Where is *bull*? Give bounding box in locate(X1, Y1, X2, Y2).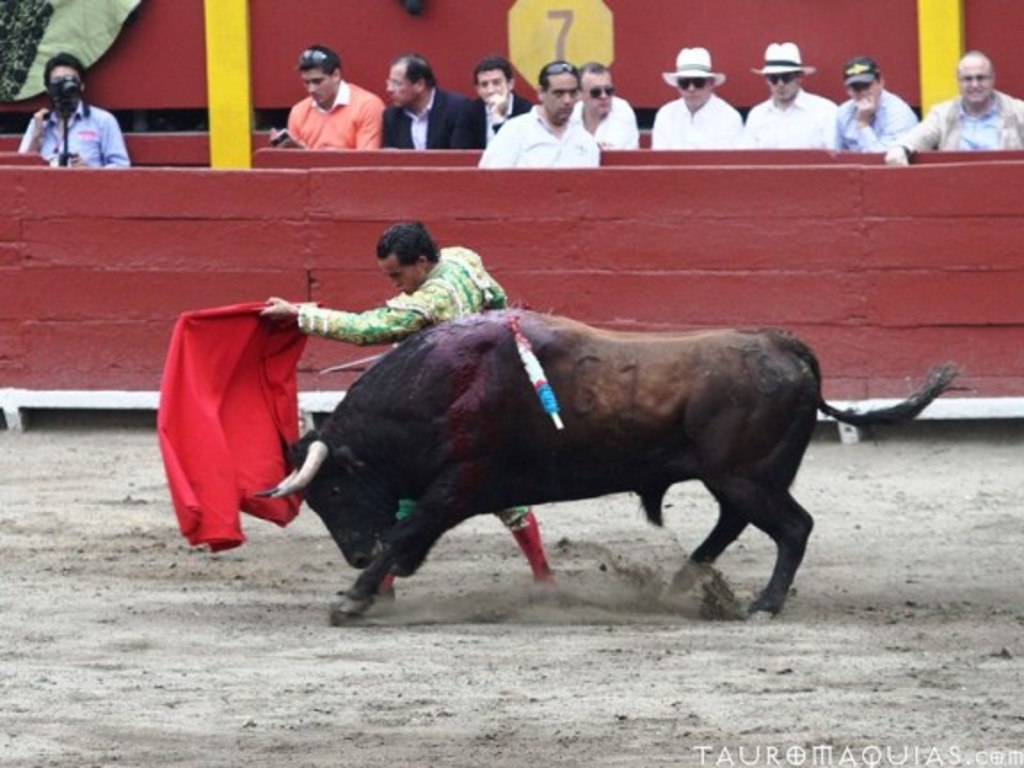
locate(249, 302, 960, 629).
